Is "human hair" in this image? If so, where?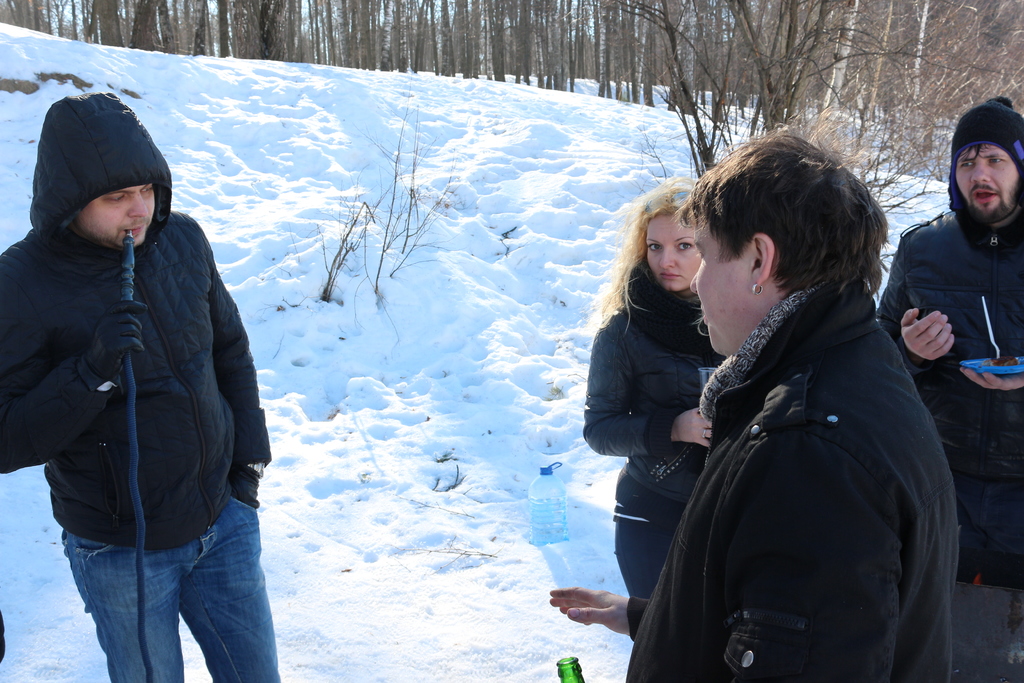
Yes, at crop(582, 173, 691, 342).
